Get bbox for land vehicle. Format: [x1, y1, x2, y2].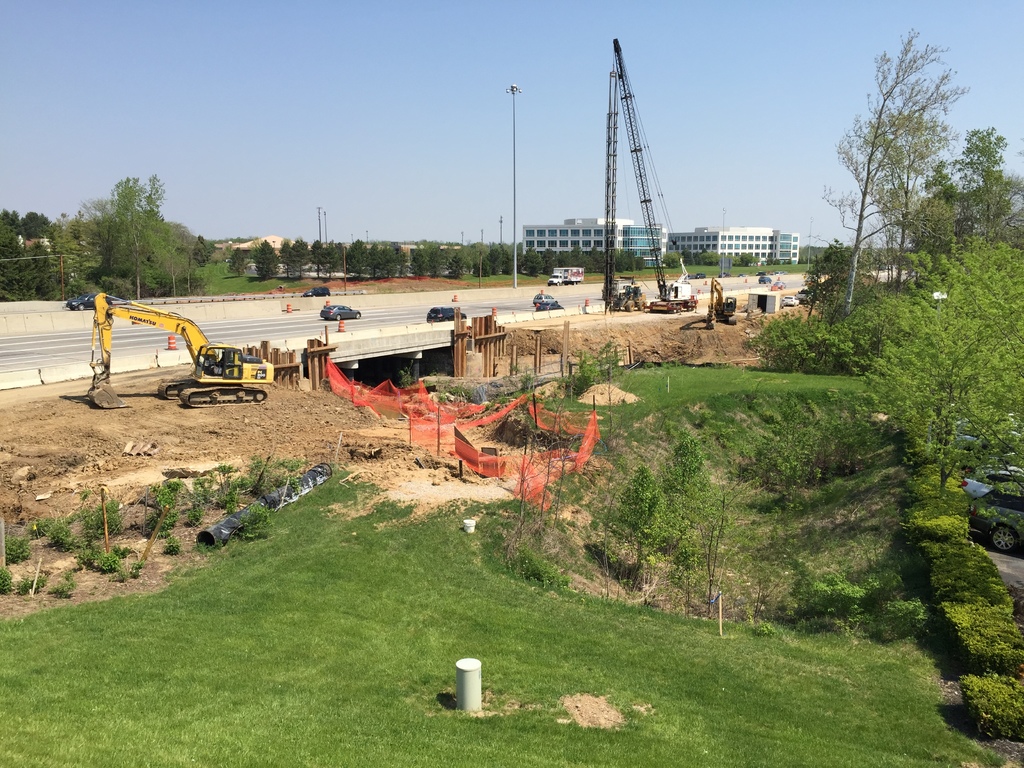
[74, 299, 266, 397].
